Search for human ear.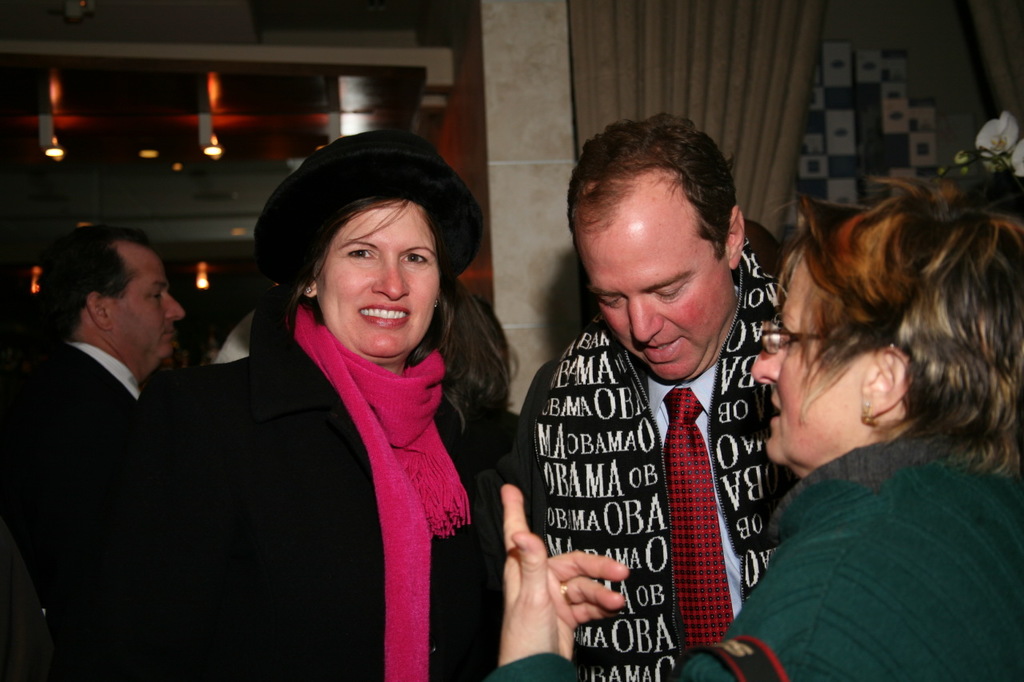
Found at x1=86 y1=293 x2=111 y2=330.
